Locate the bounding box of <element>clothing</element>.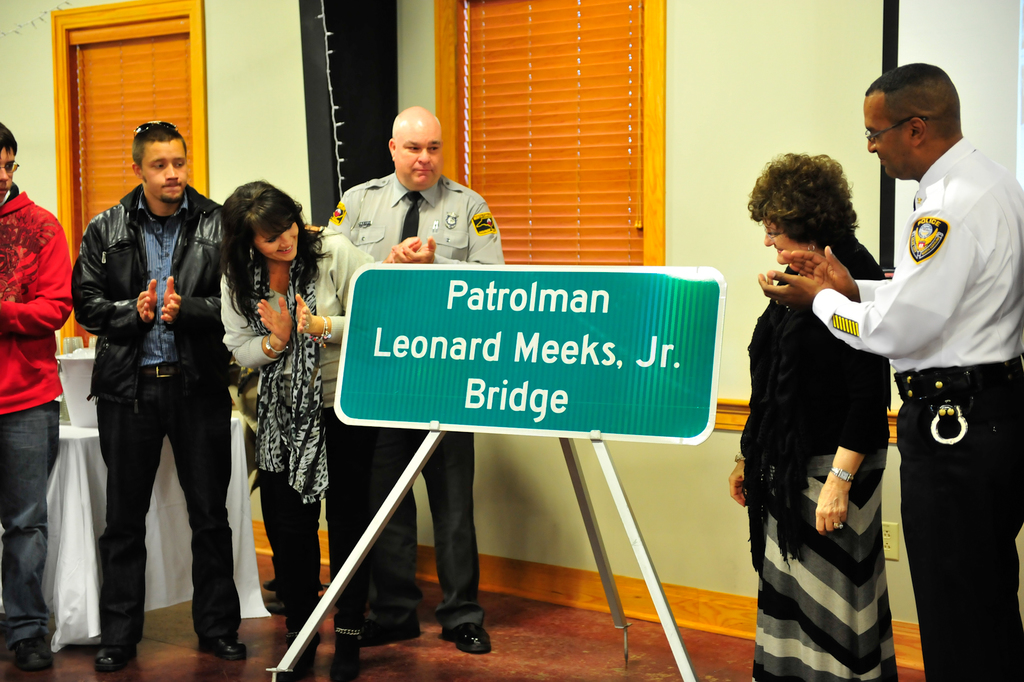
Bounding box: {"left": 316, "top": 179, "right": 504, "bottom": 619}.
